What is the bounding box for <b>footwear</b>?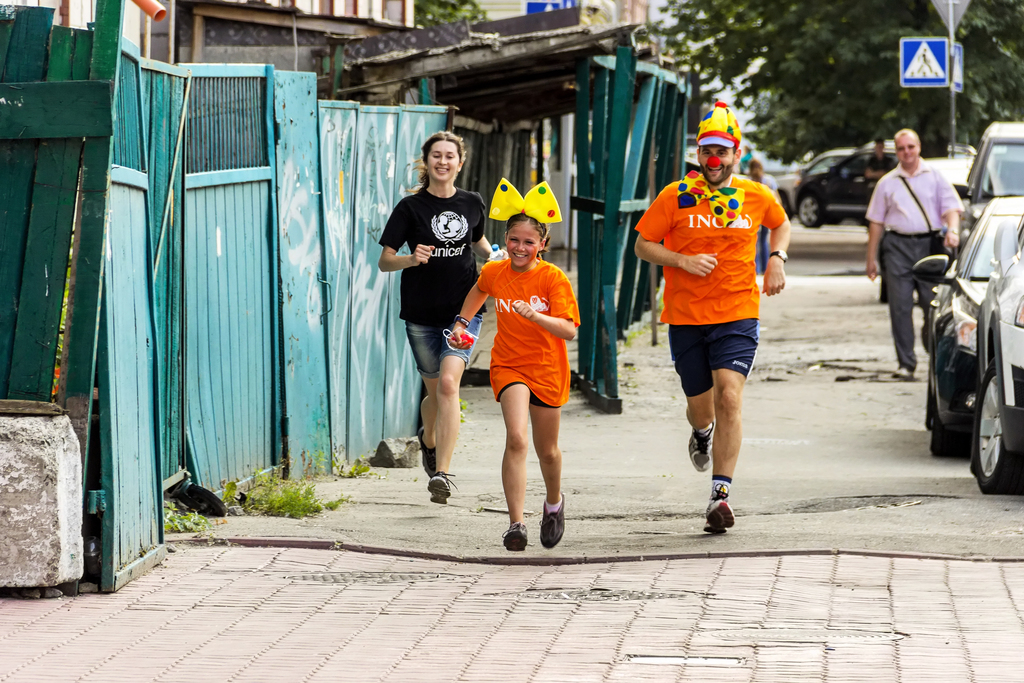
box=[706, 474, 751, 543].
